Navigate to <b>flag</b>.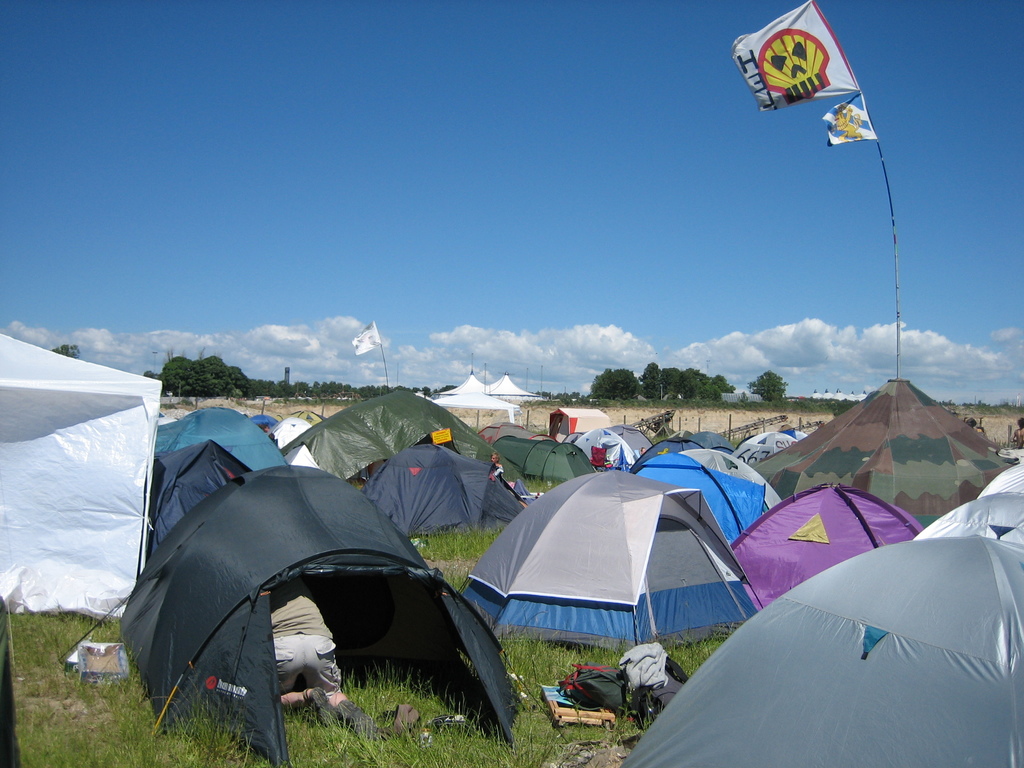
Navigation target: <bbox>820, 86, 878, 147</bbox>.
